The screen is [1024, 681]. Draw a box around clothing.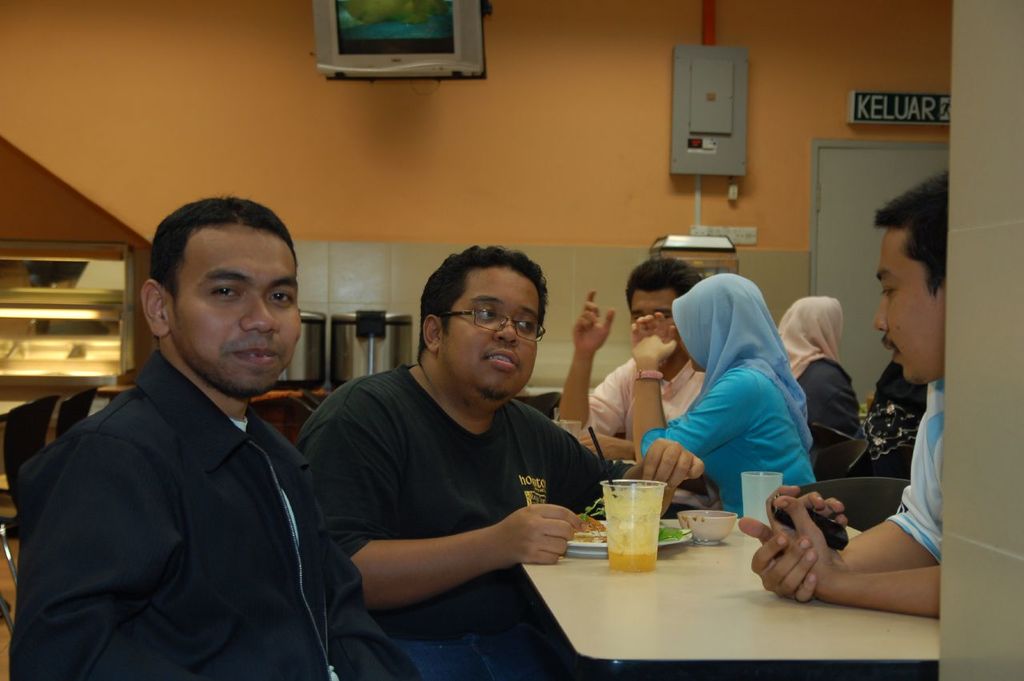
x1=775, y1=293, x2=860, y2=450.
